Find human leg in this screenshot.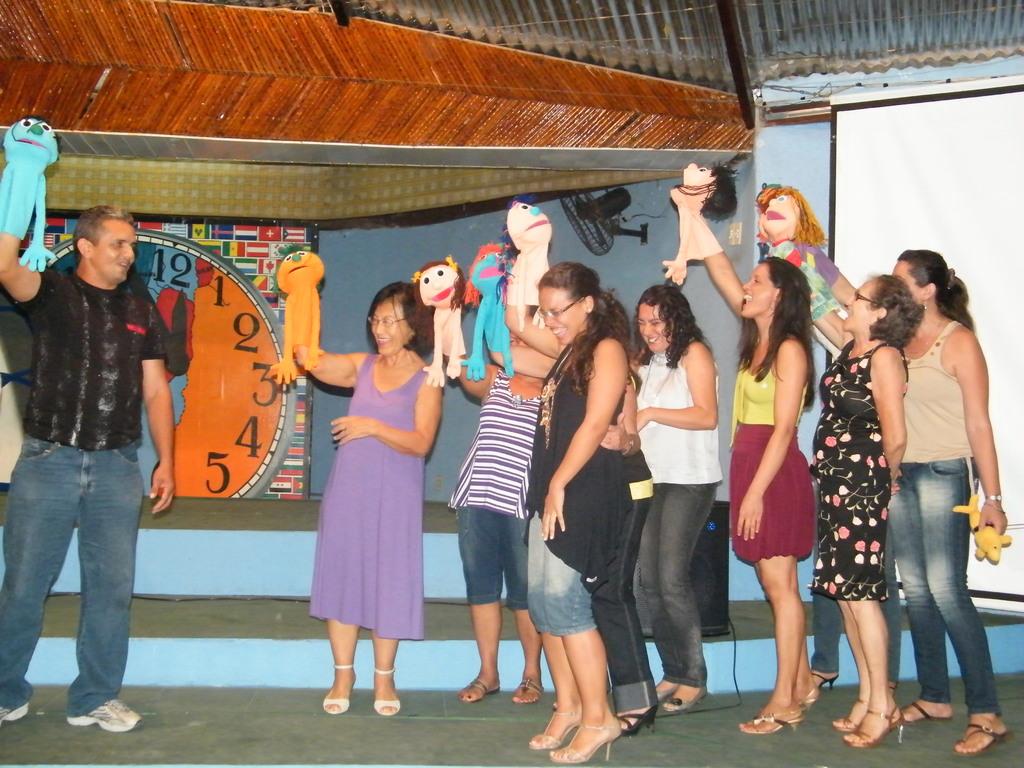
The bounding box for human leg is region(810, 594, 837, 692).
